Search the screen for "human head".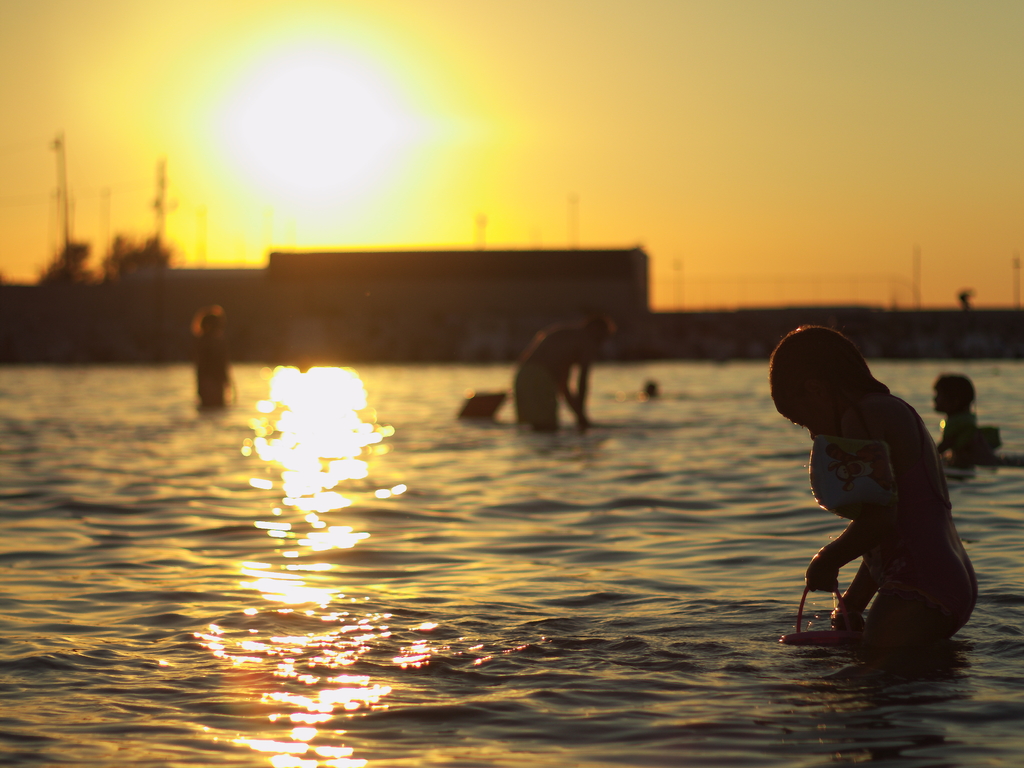
Found at [x1=929, y1=372, x2=977, y2=413].
